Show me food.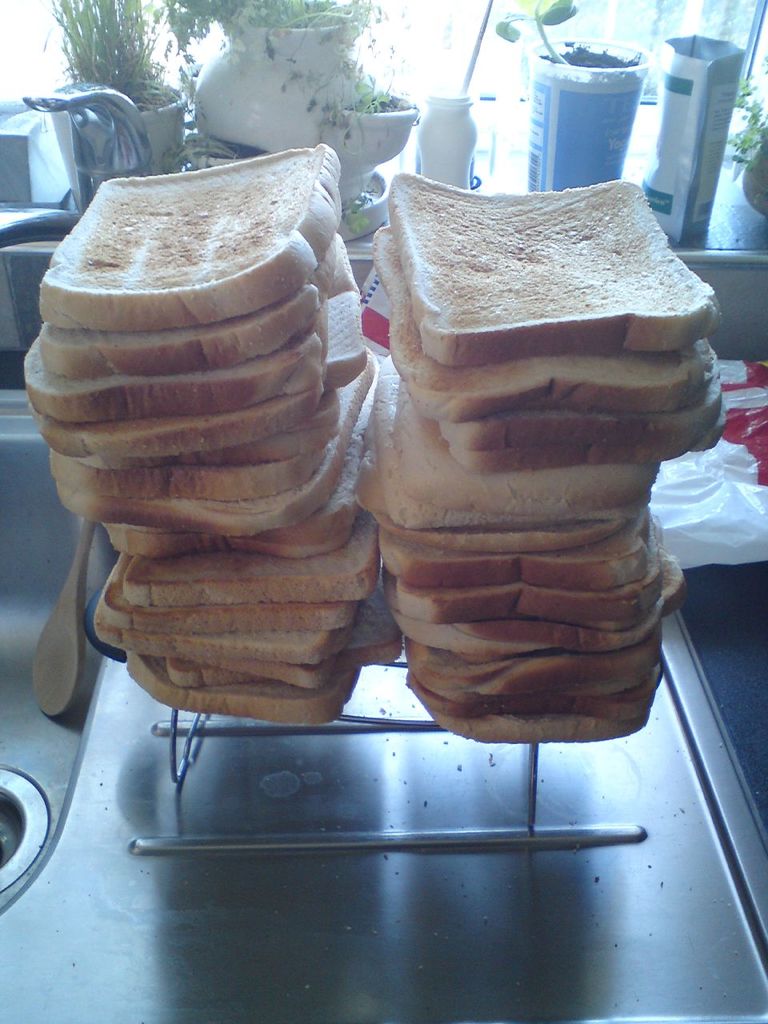
food is here: 124/653/362/726.
